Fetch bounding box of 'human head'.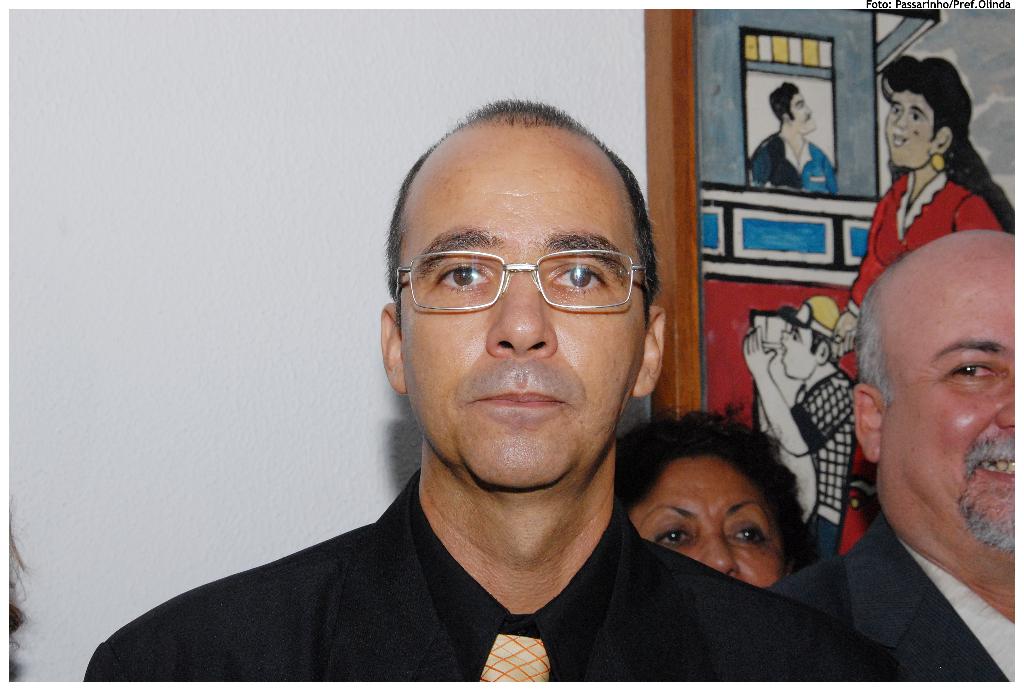
Bbox: (left=879, top=56, right=976, bottom=172).
